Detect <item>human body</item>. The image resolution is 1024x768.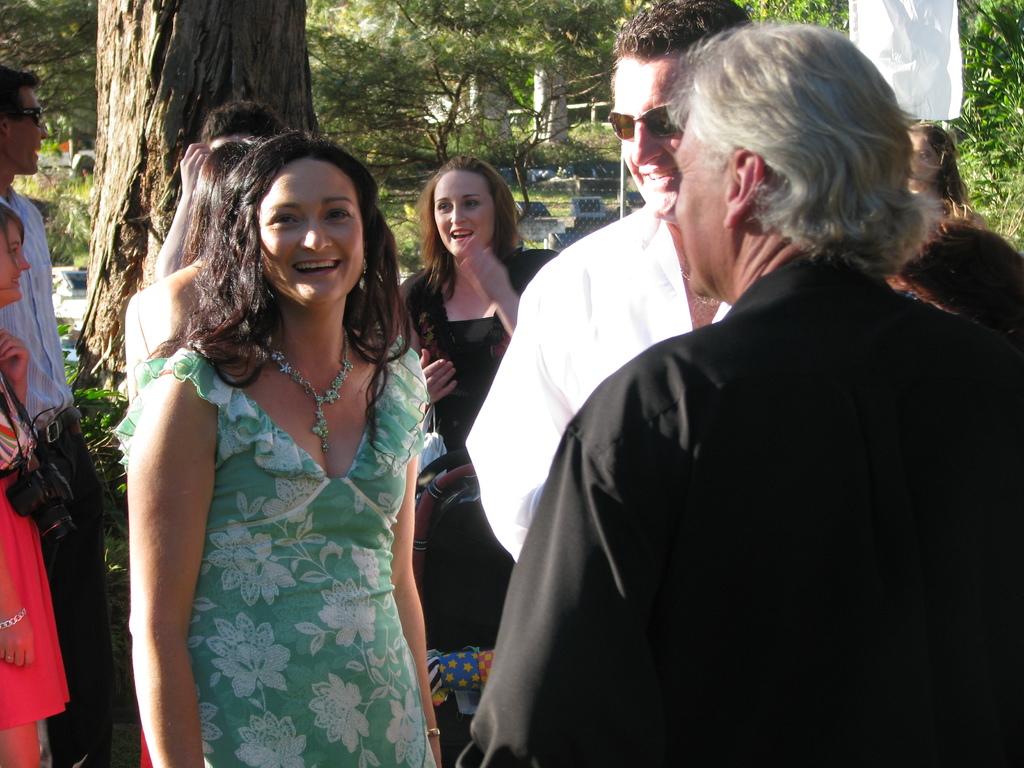
select_region(456, 236, 1023, 767).
